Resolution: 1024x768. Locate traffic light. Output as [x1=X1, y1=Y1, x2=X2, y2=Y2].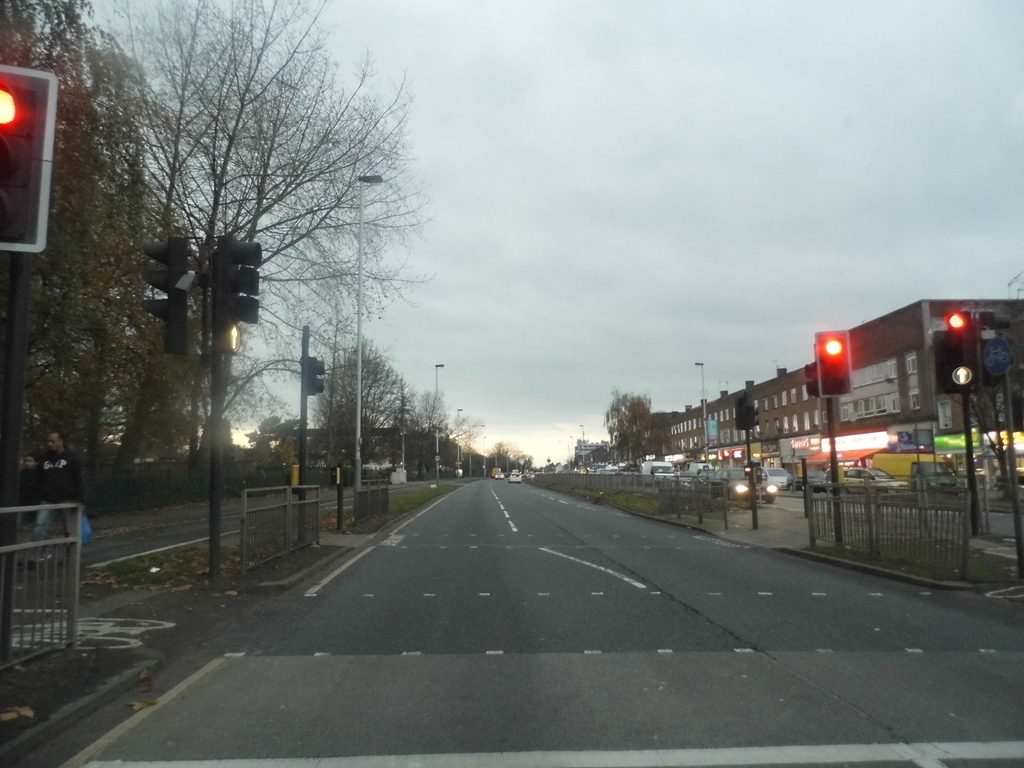
[x1=214, y1=234, x2=261, y2=337].
